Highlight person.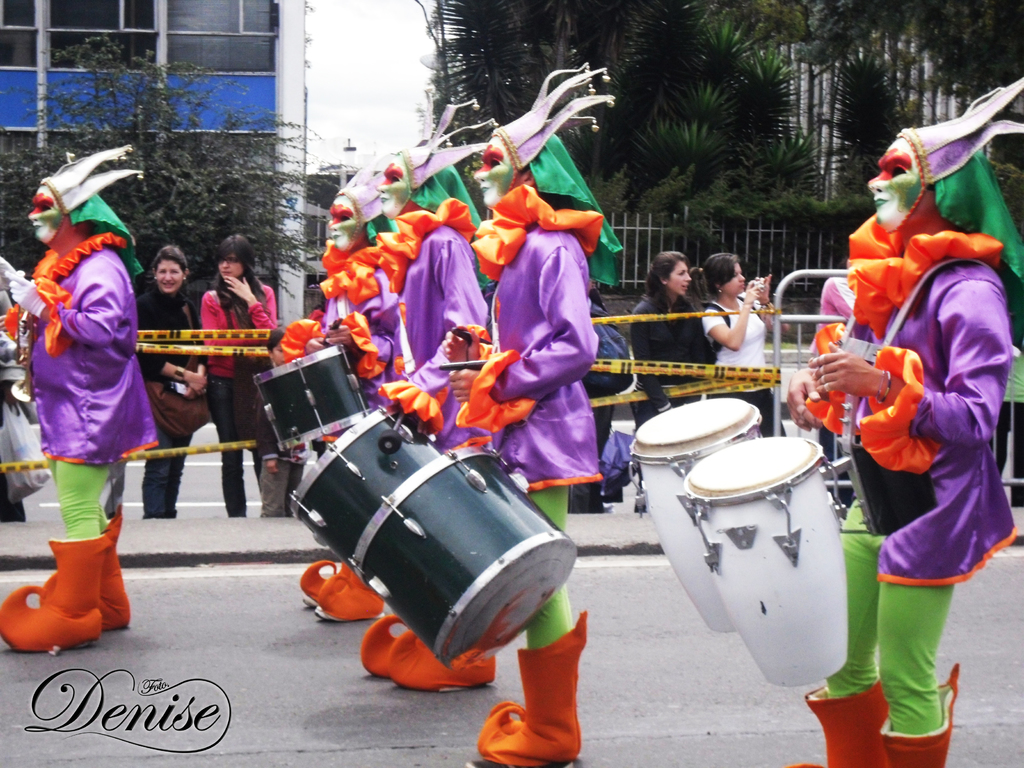
Highlighted region: 0 167 147 657.
